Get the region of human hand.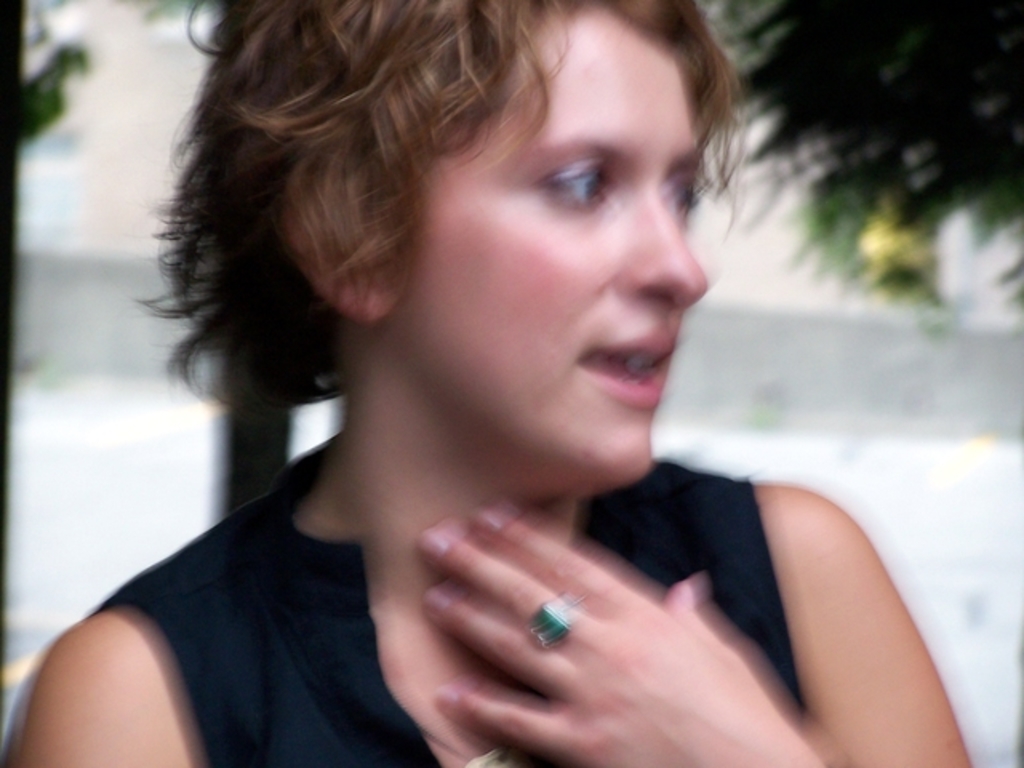
BBox(309, 494, 840, 766).
